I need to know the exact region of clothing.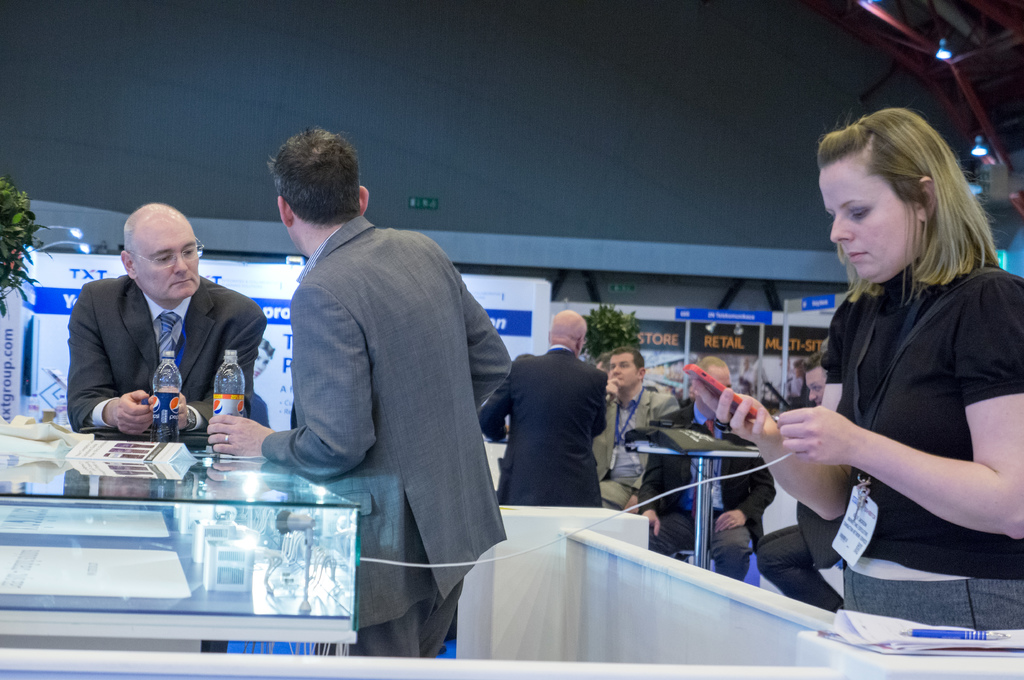
Region: 60 280 271 468.
